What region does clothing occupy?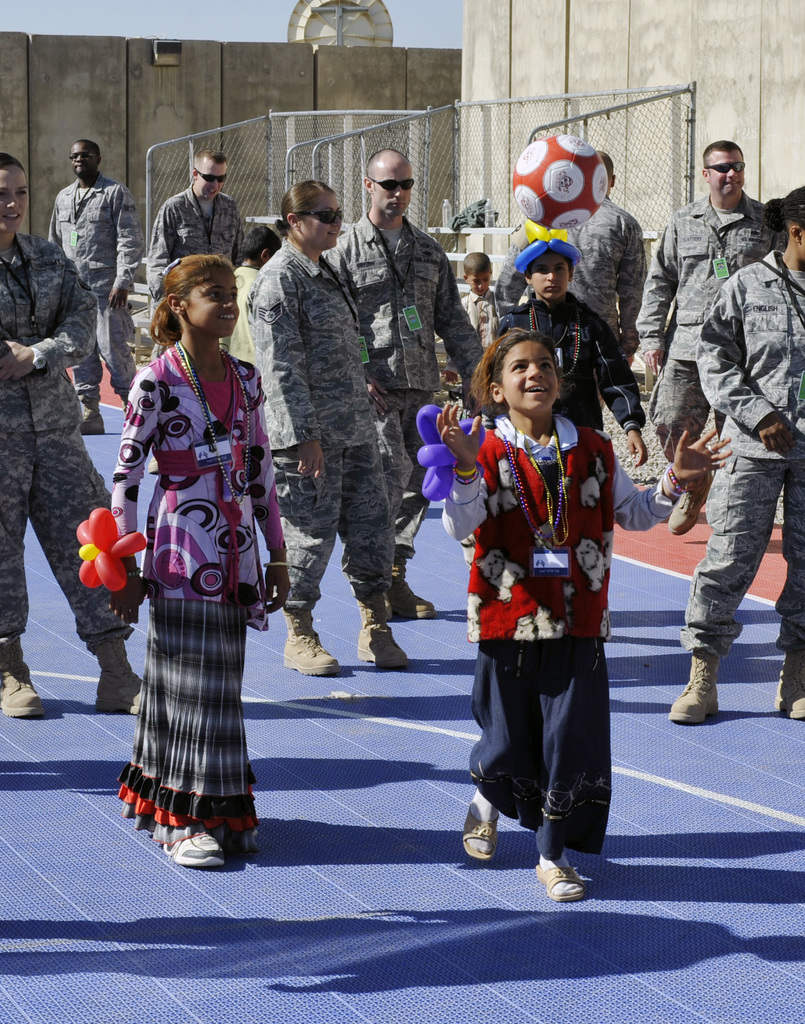
<bbox>701, 246, 804, 650</bbox>.
